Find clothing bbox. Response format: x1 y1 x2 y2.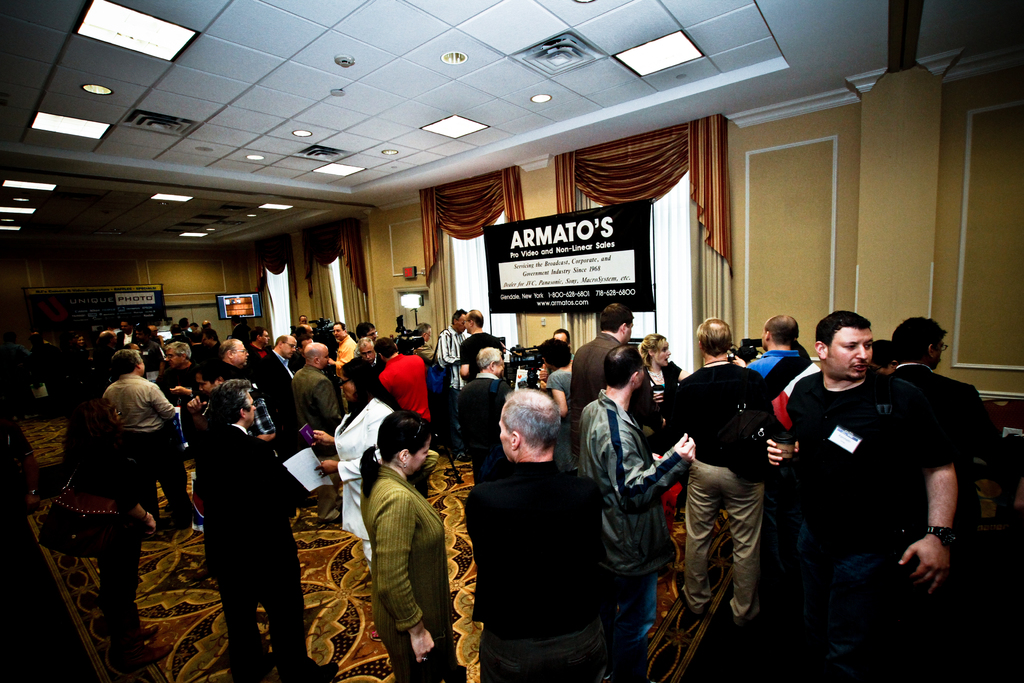
465 460 609 682.
